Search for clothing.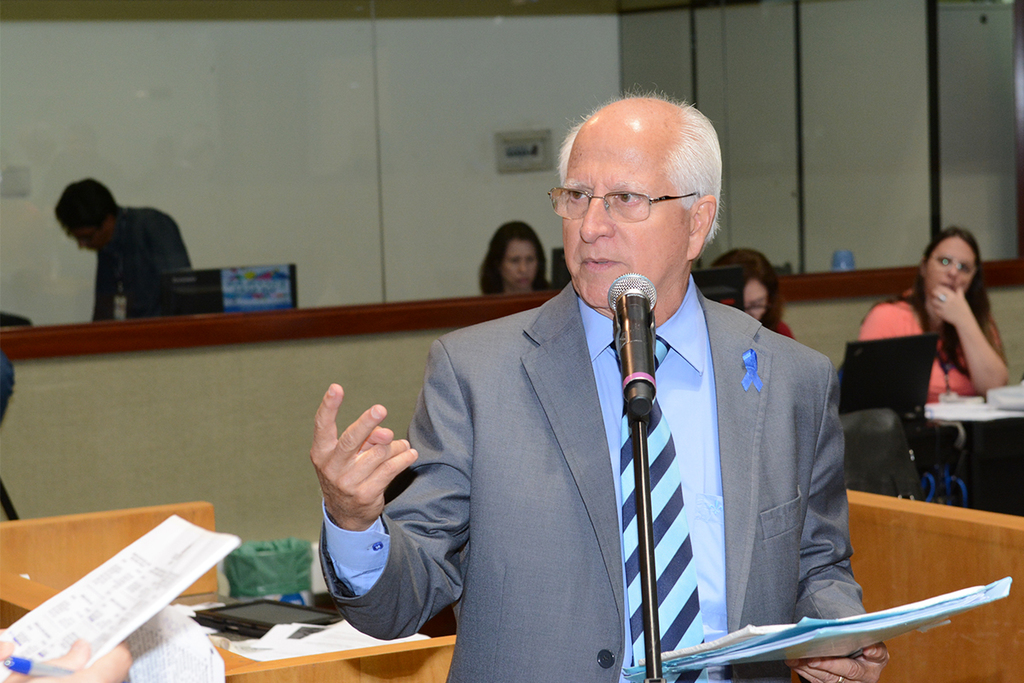
Found at <bbox>46, 187, 202, 322</bbox>.
